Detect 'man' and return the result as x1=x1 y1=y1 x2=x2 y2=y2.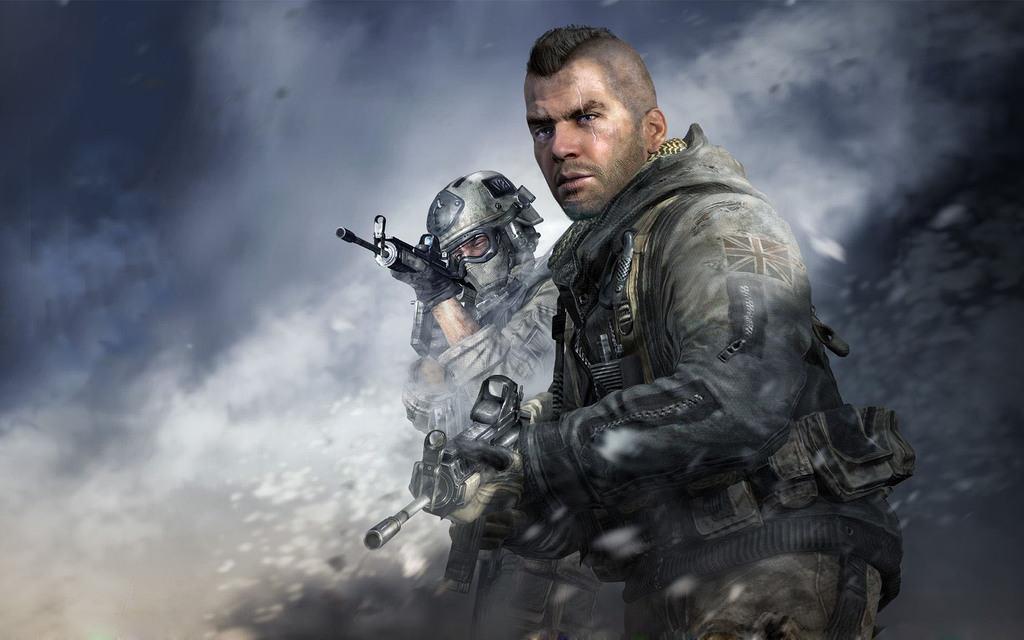
x1=384 y1=51 x2=896 y2=631.
